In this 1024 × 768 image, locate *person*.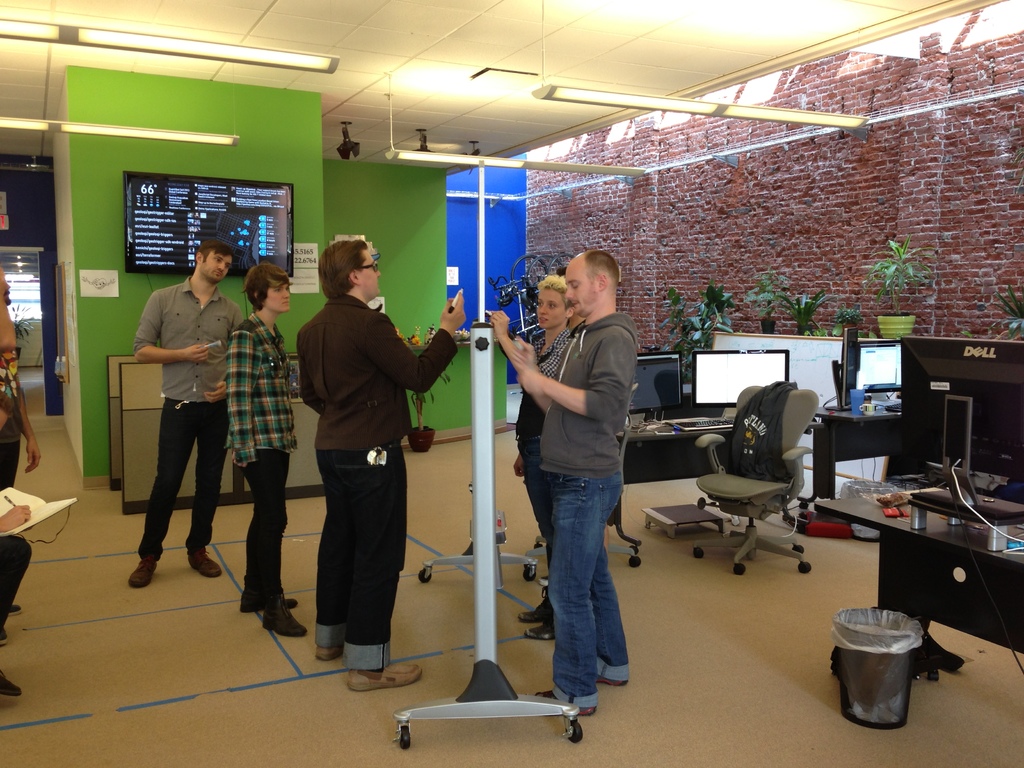
Bounding box: (222,259,310,639).
